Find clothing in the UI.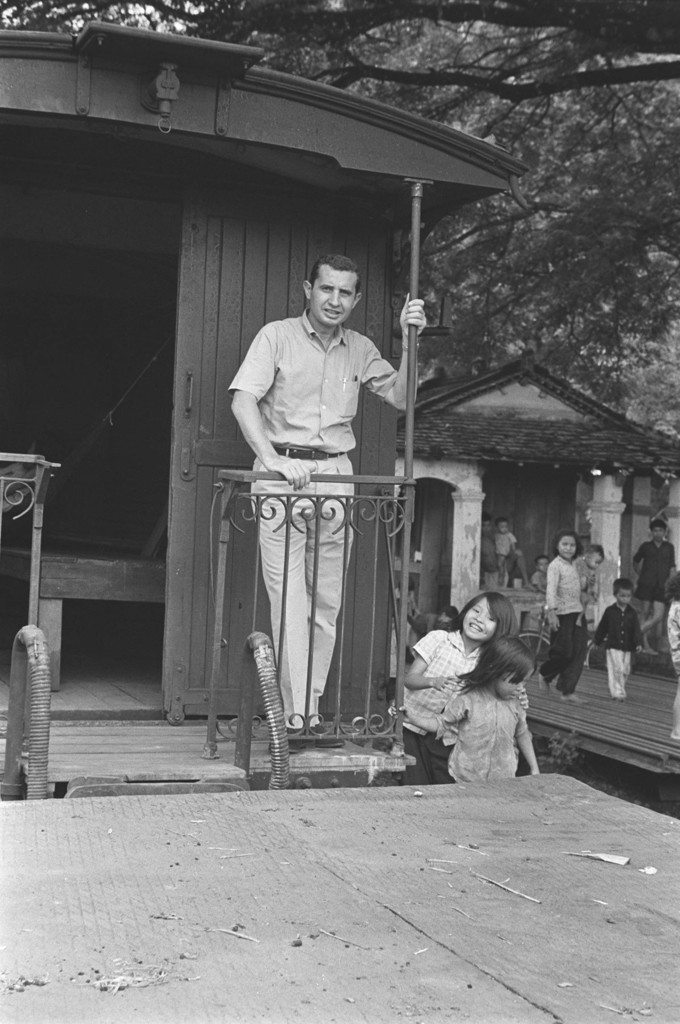
UI element at (593,599,640,700).
